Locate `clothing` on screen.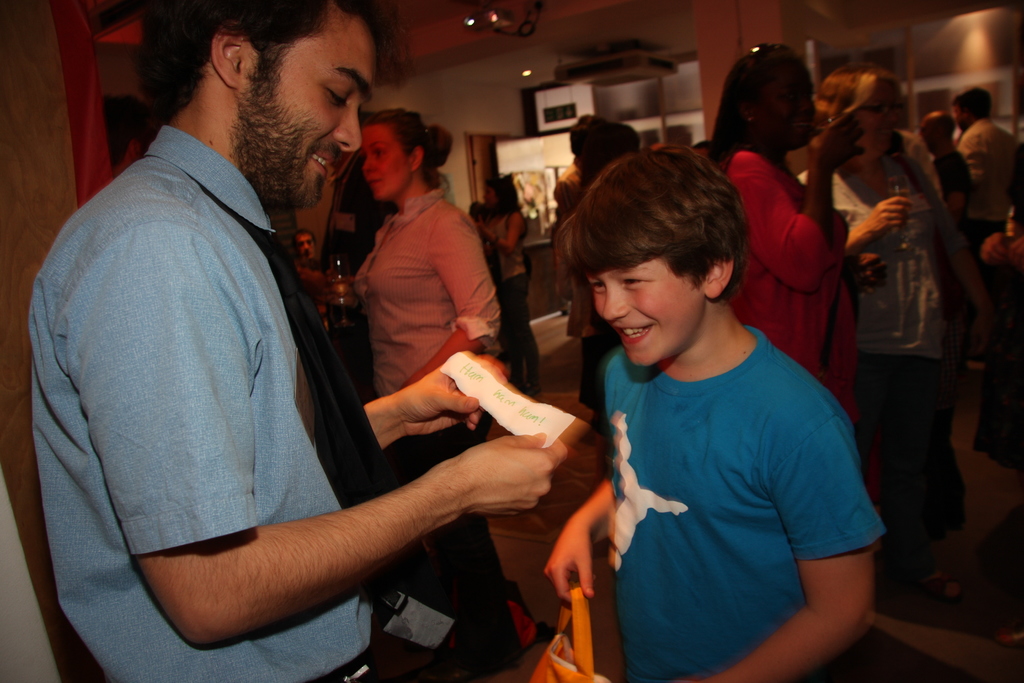
On screen at locate(332, 176, 499, 602).
